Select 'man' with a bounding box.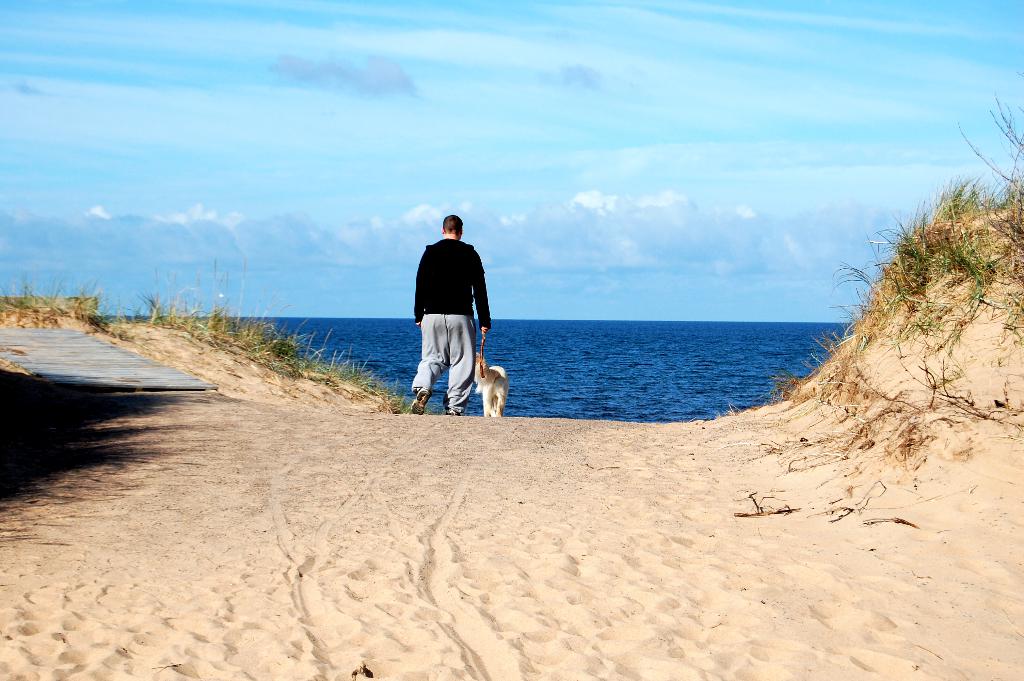
locate(411, 206, 499, 424).
